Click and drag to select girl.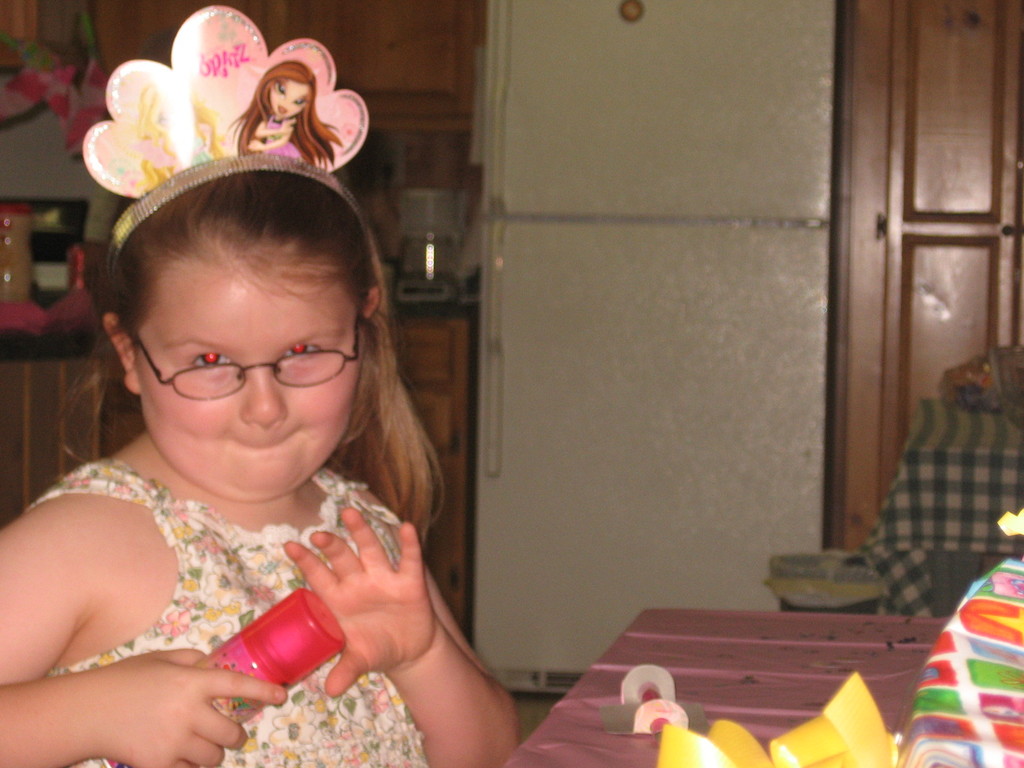
Selection: region(0, 0, 525, 767).
